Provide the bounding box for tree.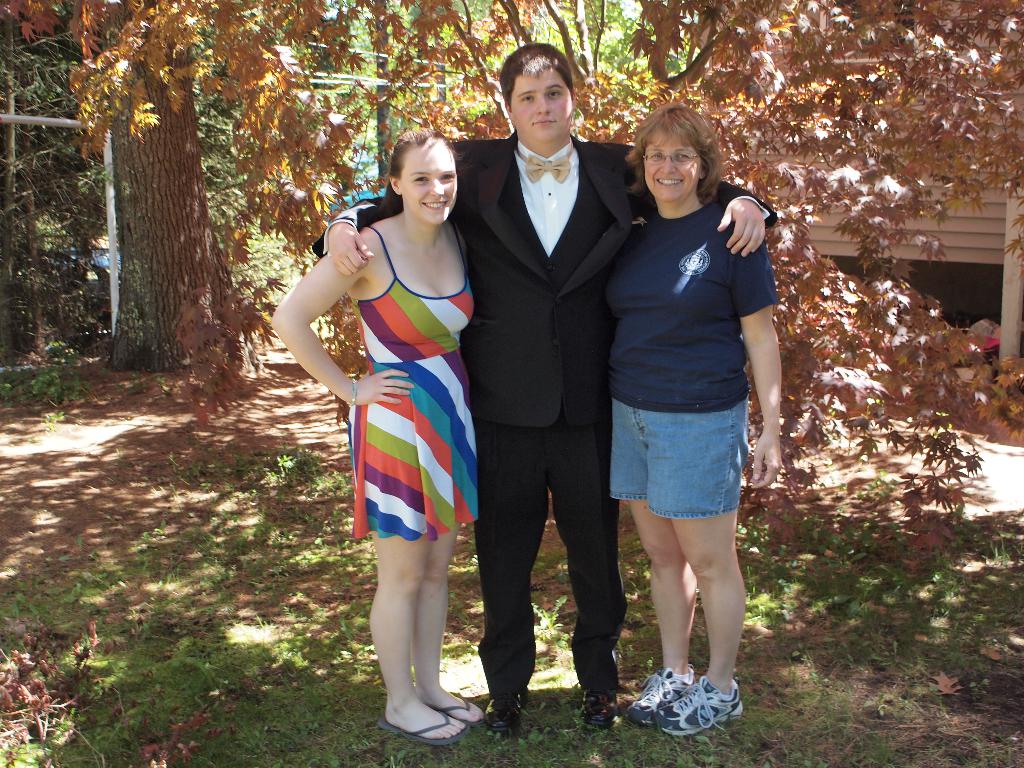
268, 0, 1023, 540.
